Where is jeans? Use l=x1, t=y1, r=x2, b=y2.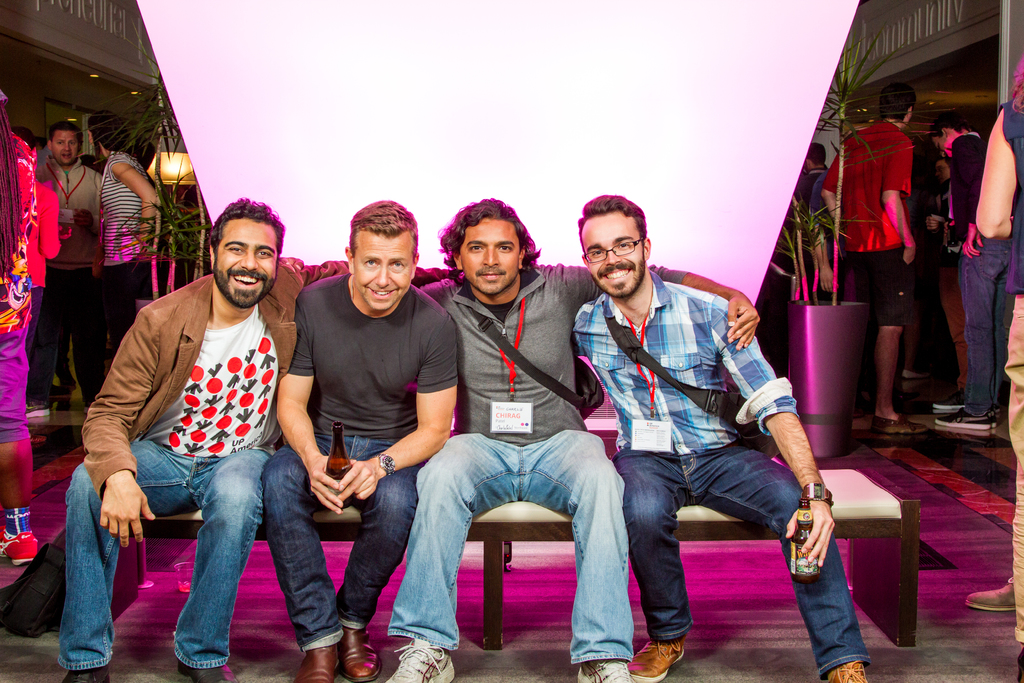
l=378, t=431, r=634, b=632.
